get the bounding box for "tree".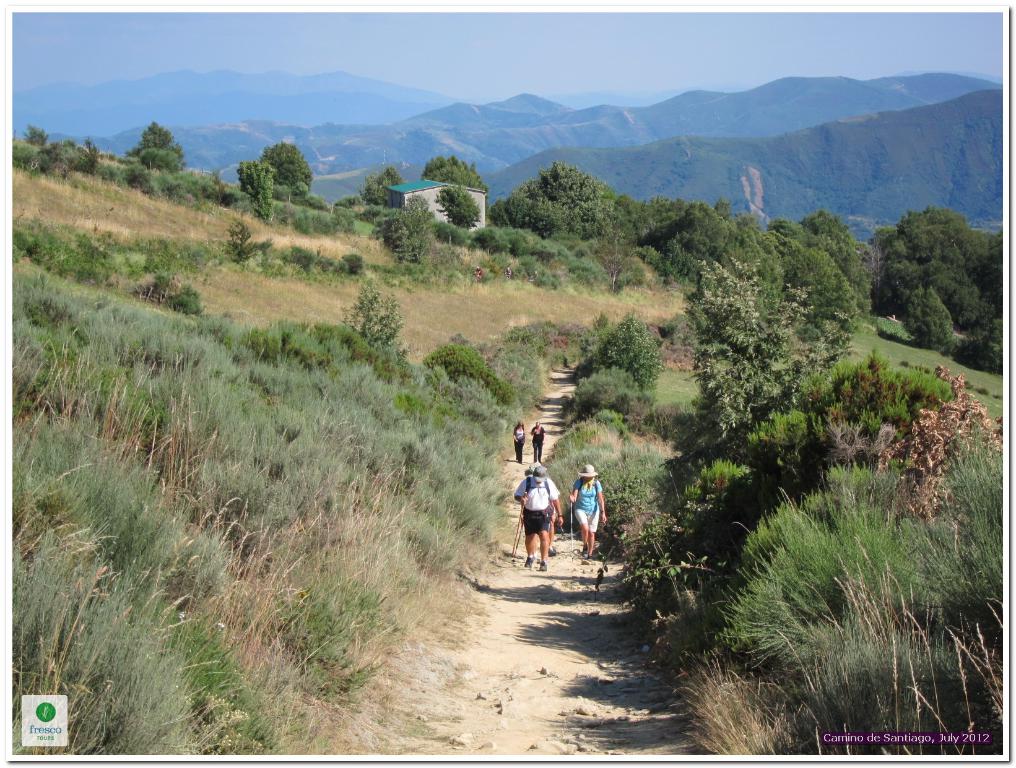
124 119 185 165.
